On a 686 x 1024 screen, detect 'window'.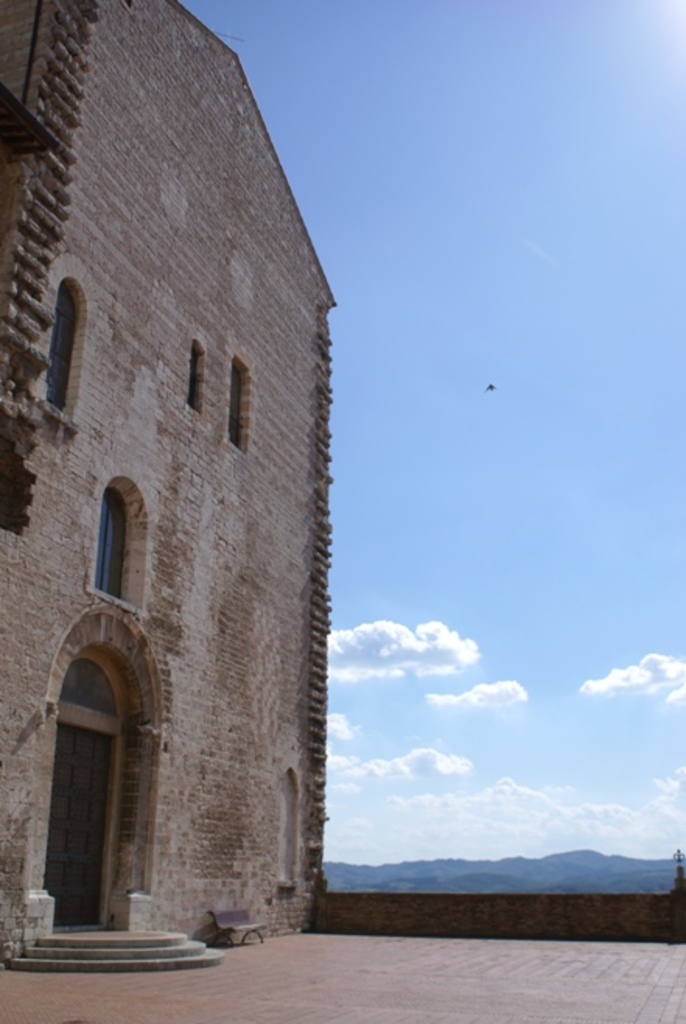
BBox(47, 277, 78, 420).
